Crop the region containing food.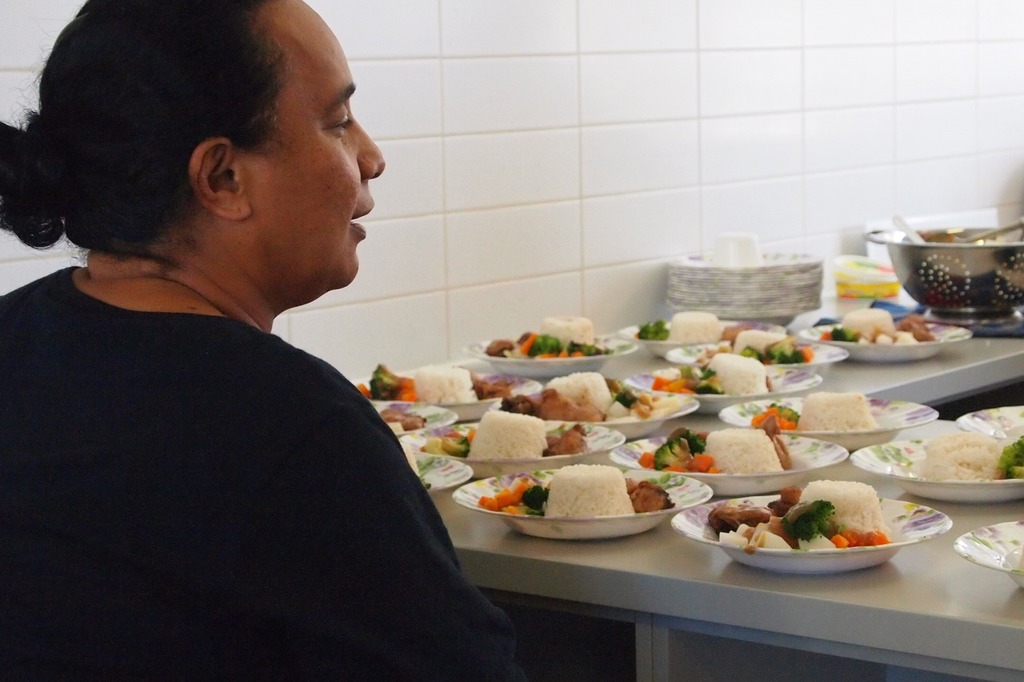
Crop region: locate(638, 427, 790, 477).
